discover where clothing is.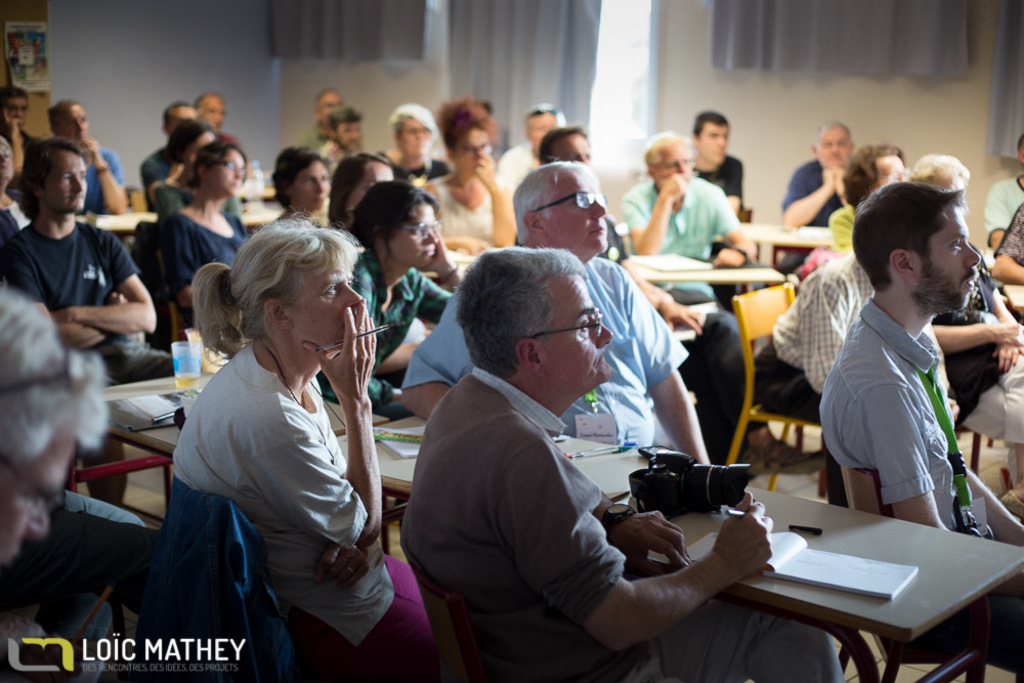
Discovered at <box>8,225,146,354</box>.
